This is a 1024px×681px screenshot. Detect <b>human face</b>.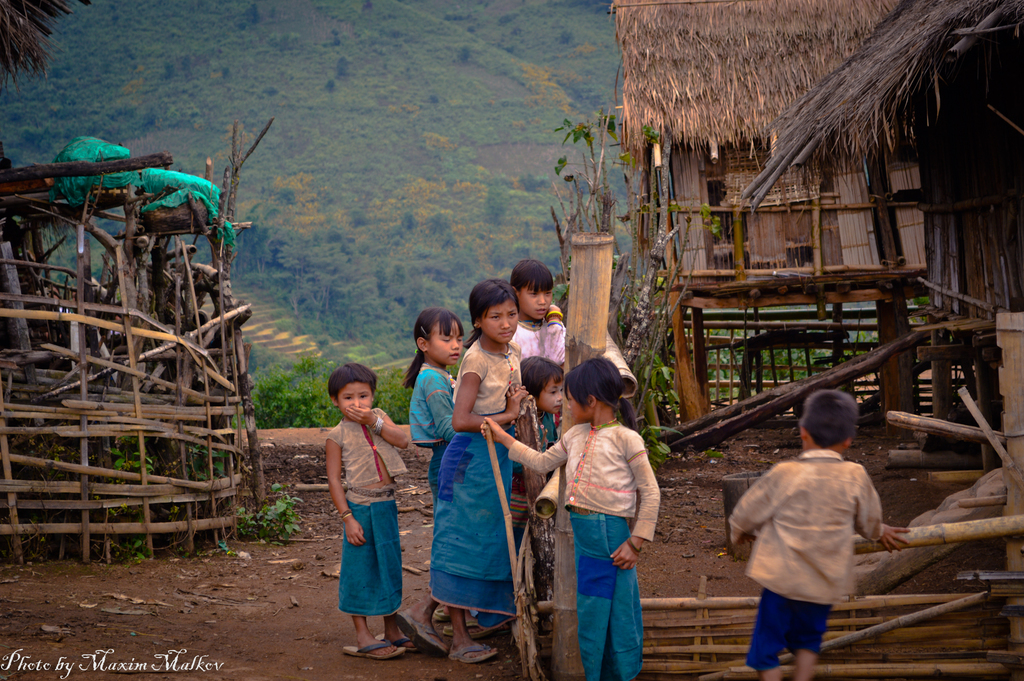
<bbox>435, 321, 462, 365</bbox>.
